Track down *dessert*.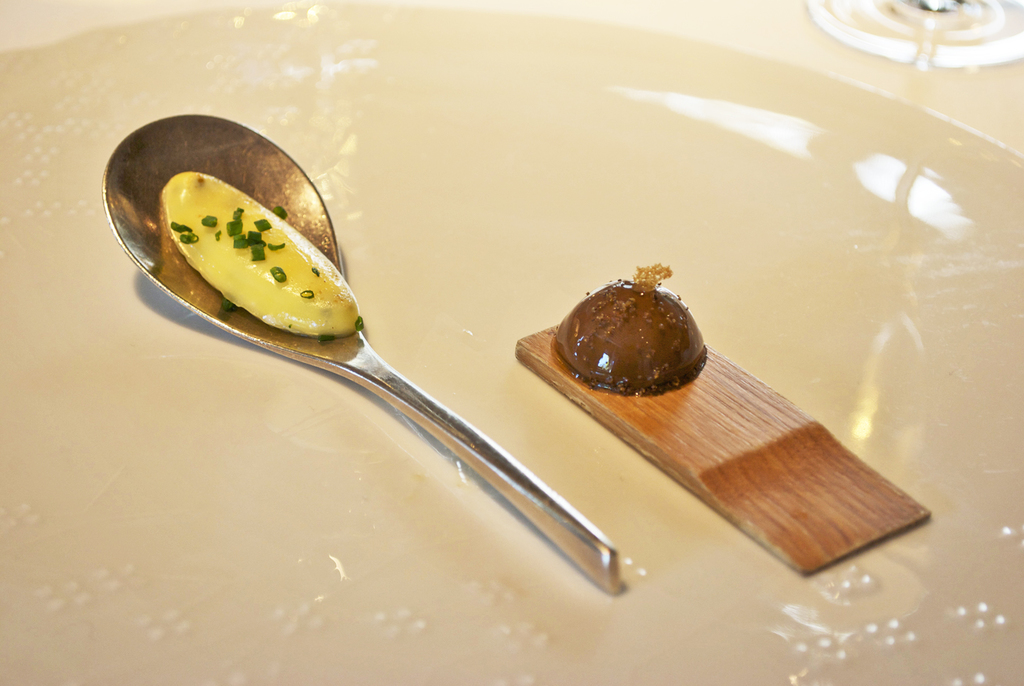
Tracked to [162, 164, 359, 354].
